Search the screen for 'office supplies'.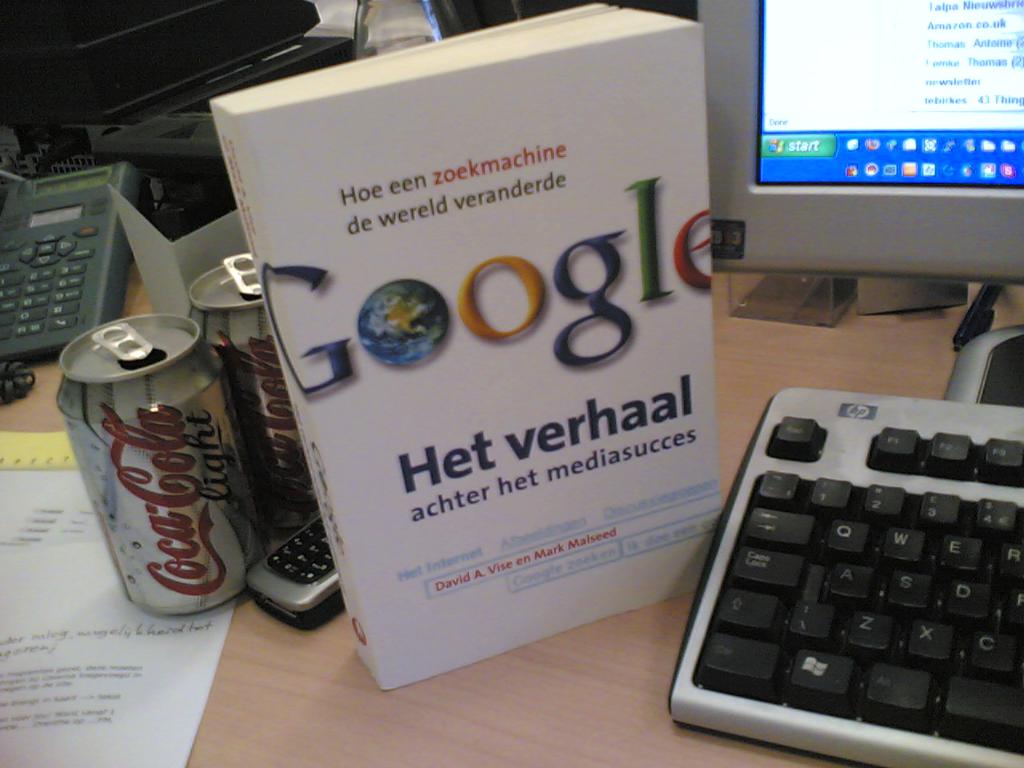
Found at bbox=(0, 146, 158, 337).
